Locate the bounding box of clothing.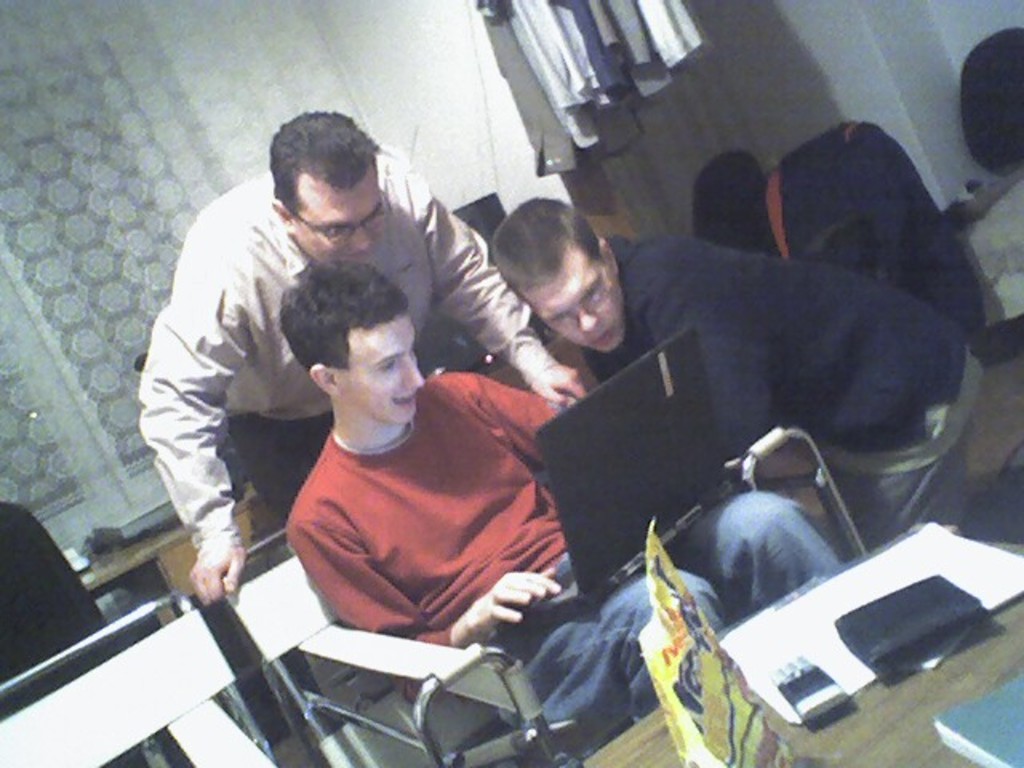
Bounding box: 120, 136, 568, 546.
